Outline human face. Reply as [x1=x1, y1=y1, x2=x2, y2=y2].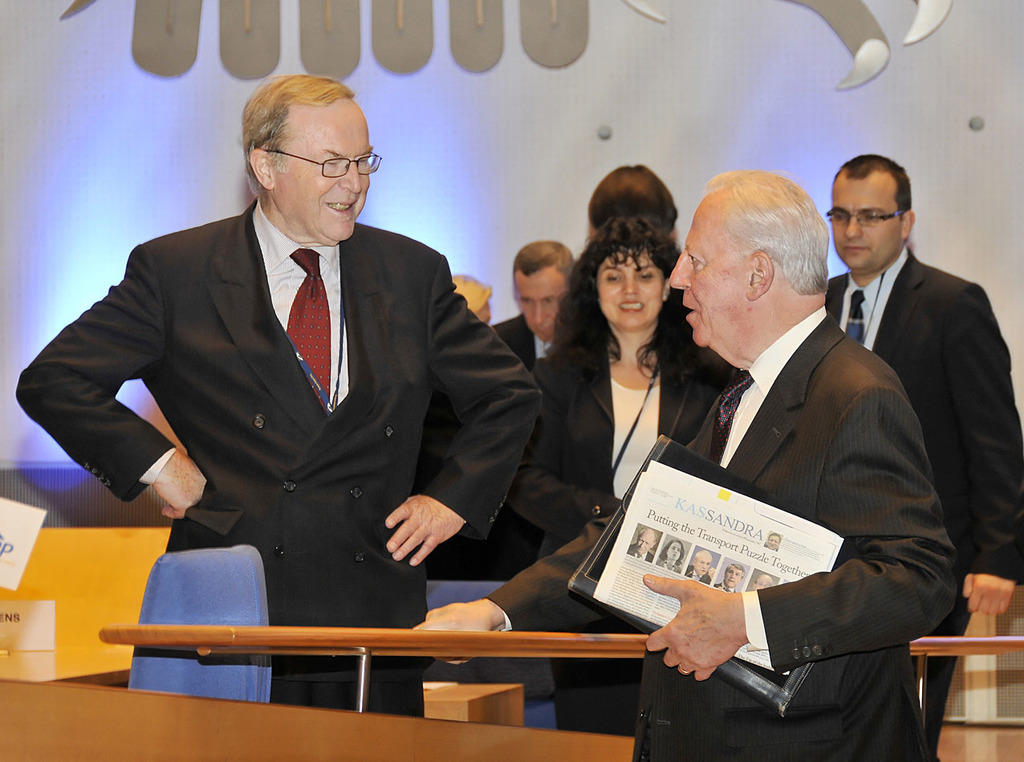
[x1=278, y1=100, x2=385, y2=238].
